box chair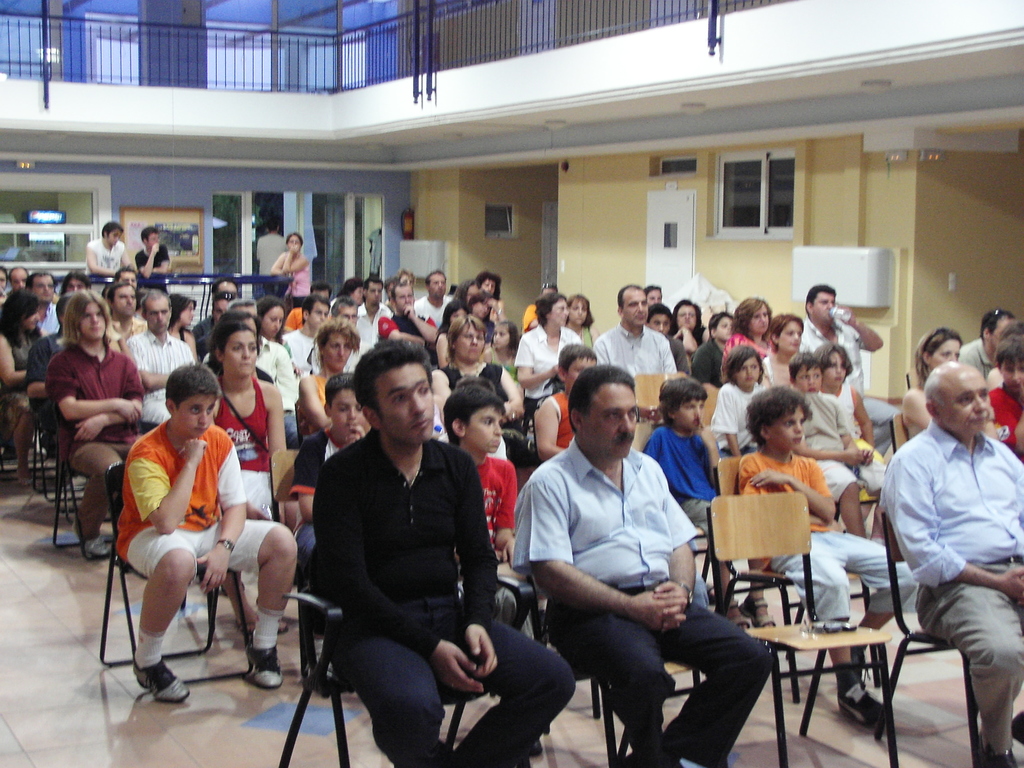
272, 550, 530, 767
